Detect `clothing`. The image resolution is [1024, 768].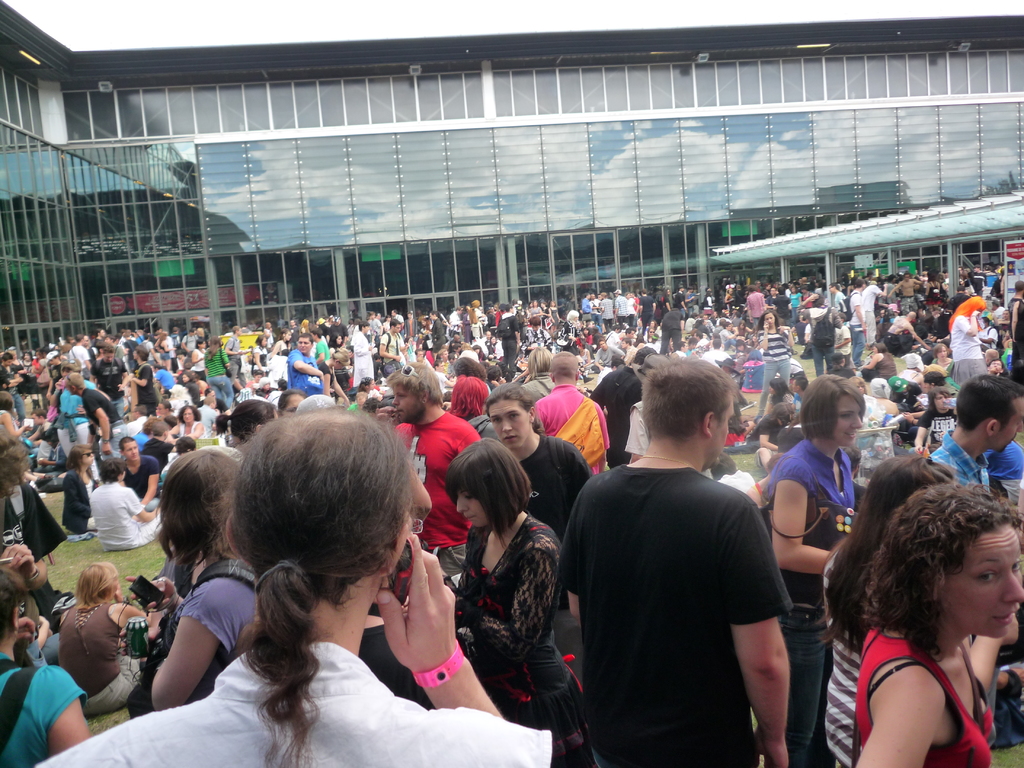
locate(83, 389, 122, 454).
